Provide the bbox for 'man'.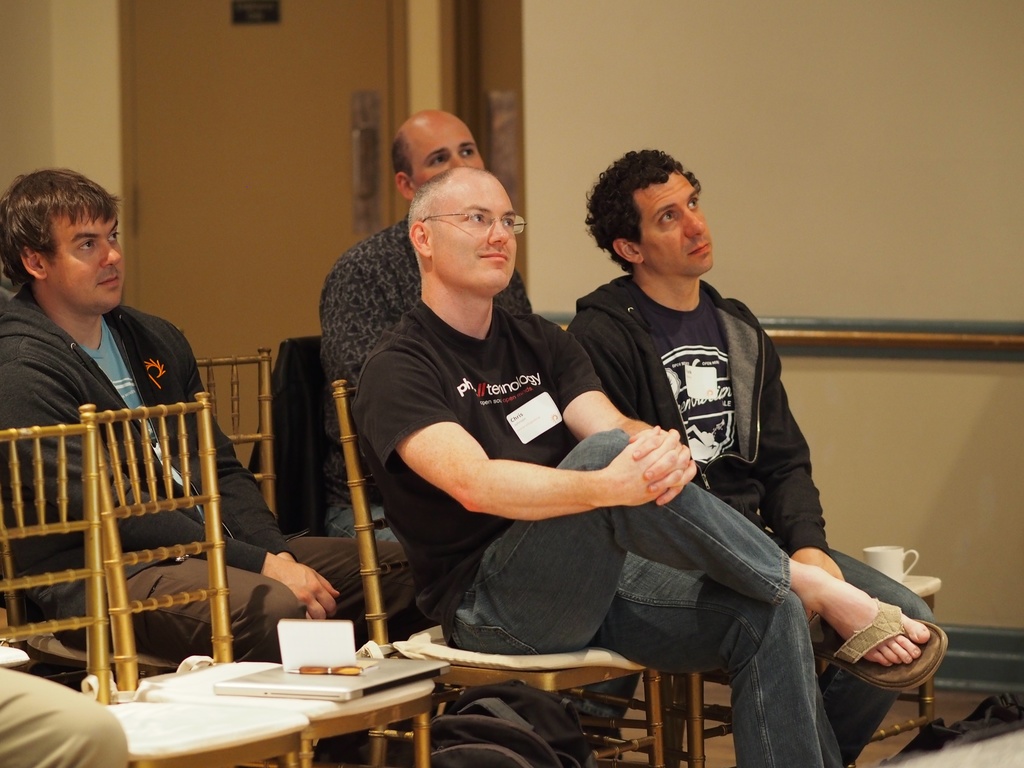
detection(565, 151, 935, 767).
